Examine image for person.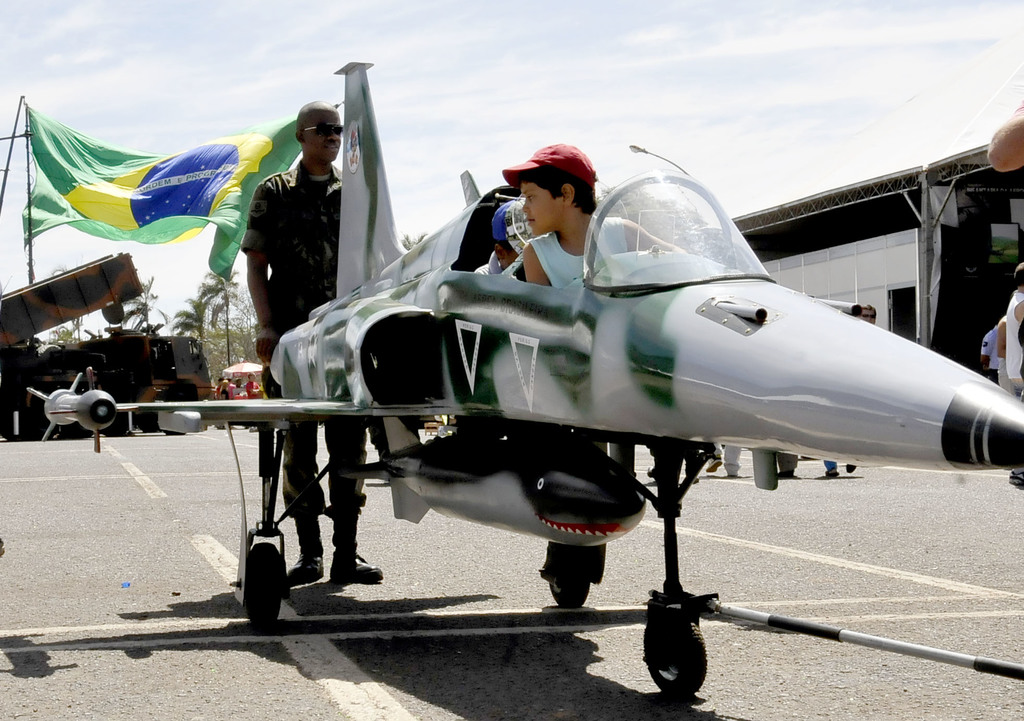
Examination result: 492/181/593/283.
